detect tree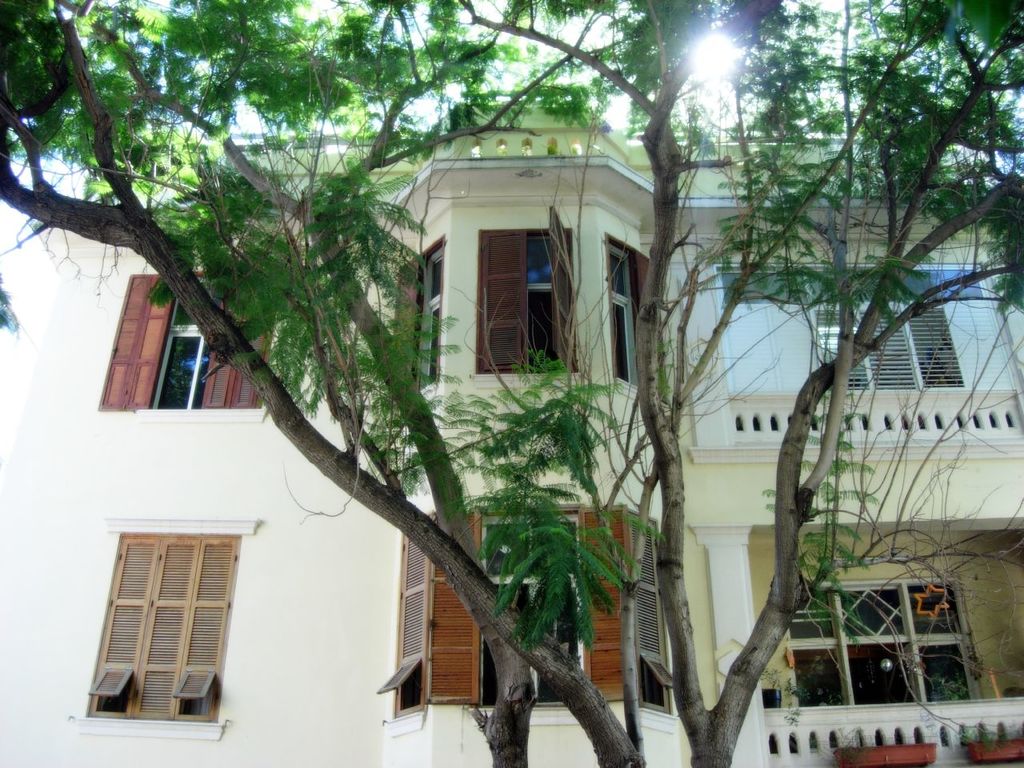
398/0/1023/766
